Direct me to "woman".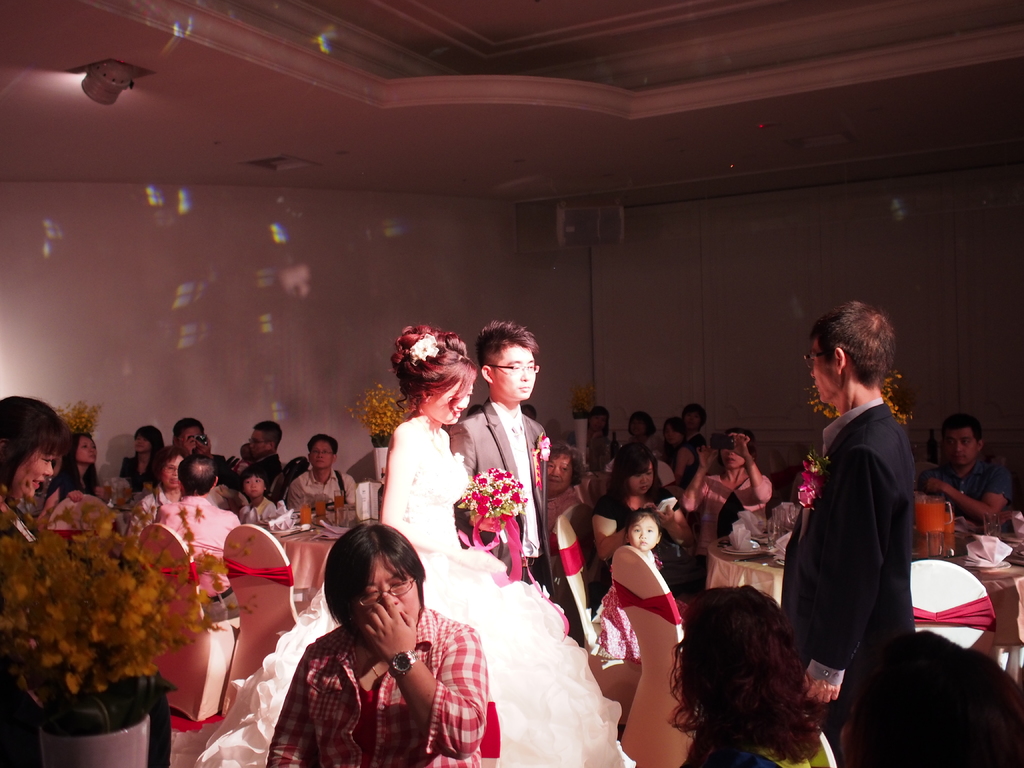
Direction: crop(589, 440, 708, 615).
